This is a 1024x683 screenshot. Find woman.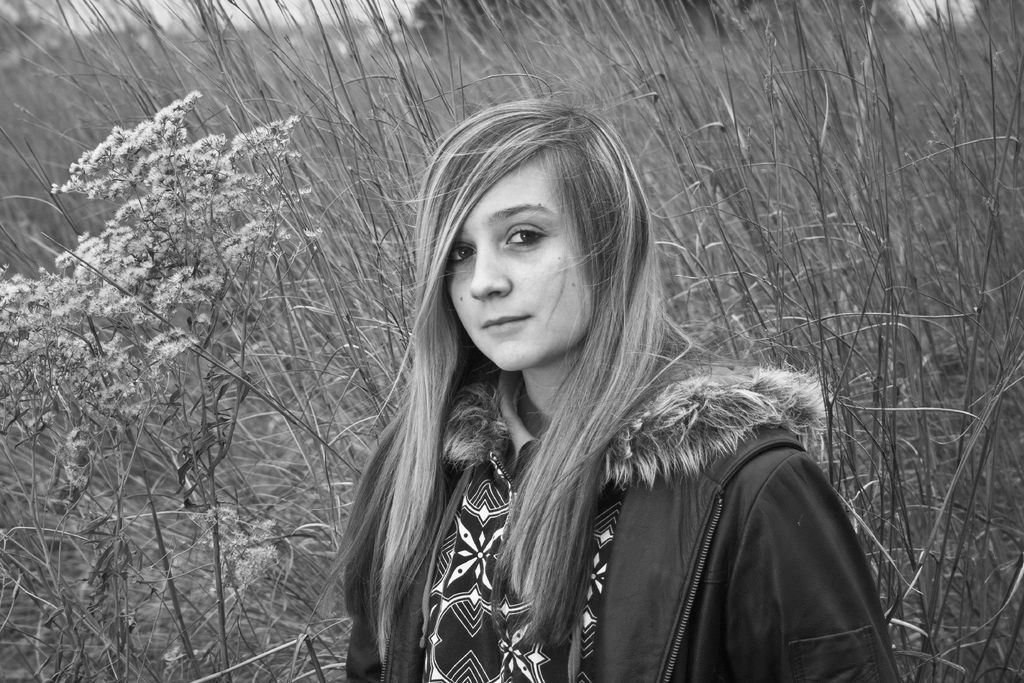
Bounding box: (left=310, top=102, right=870, bottom=674).
